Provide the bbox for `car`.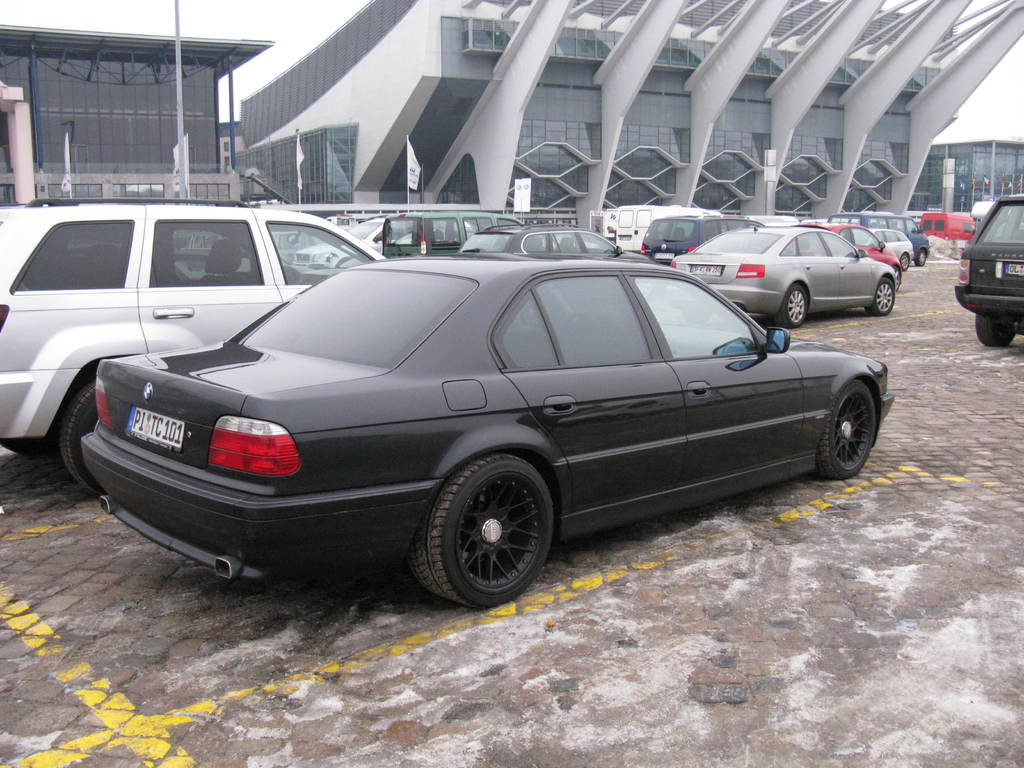
661, 228, 903, 331.
